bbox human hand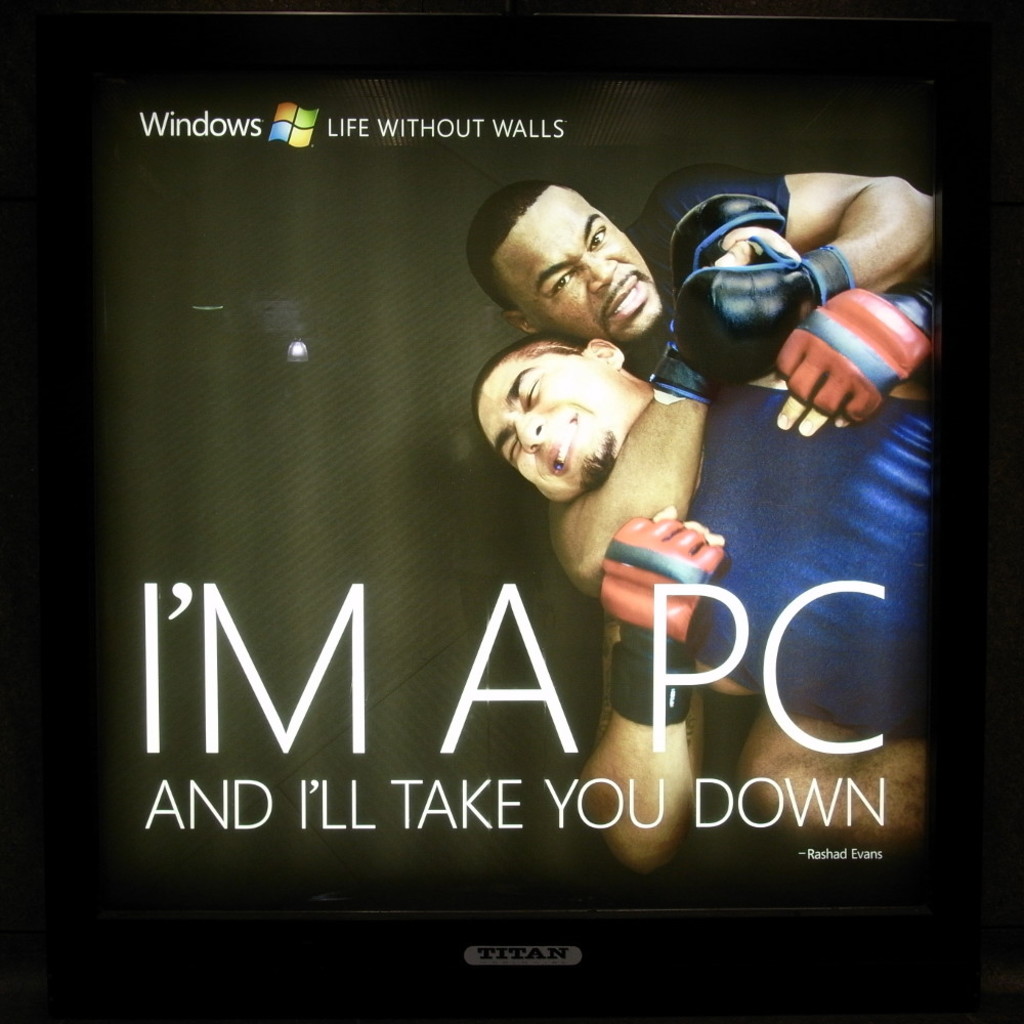
locate(715, 239, 754, 266)
